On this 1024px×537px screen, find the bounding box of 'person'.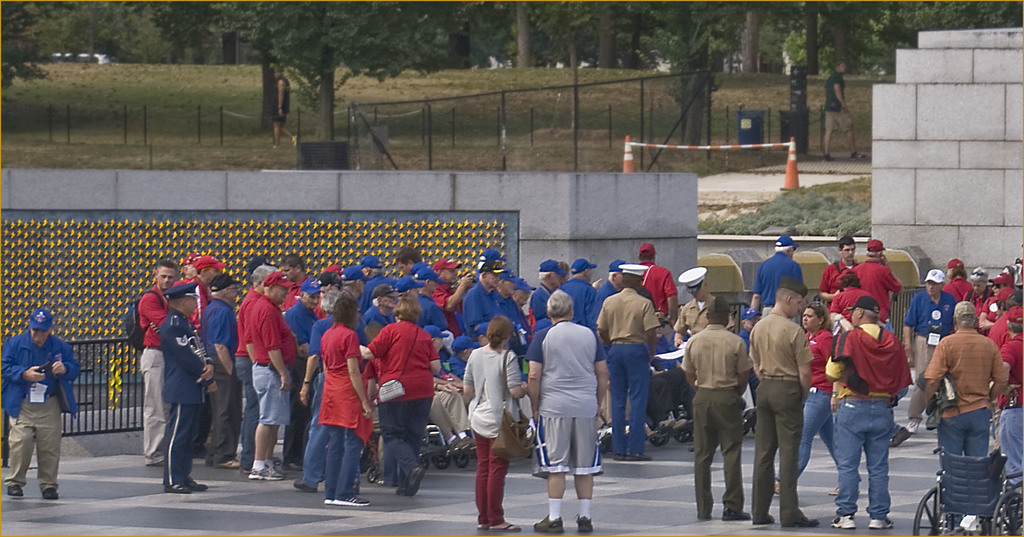
Bounding box: detection(273, 61, 301, 144).
